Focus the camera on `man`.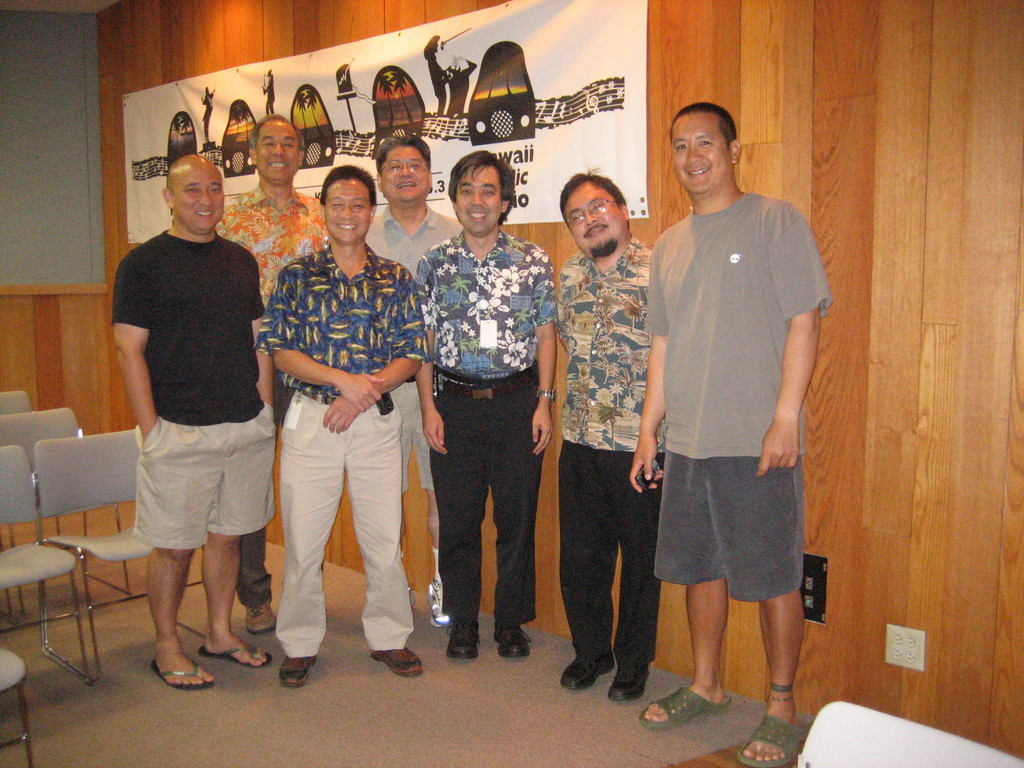
Focus region: 213 115 337 629.
